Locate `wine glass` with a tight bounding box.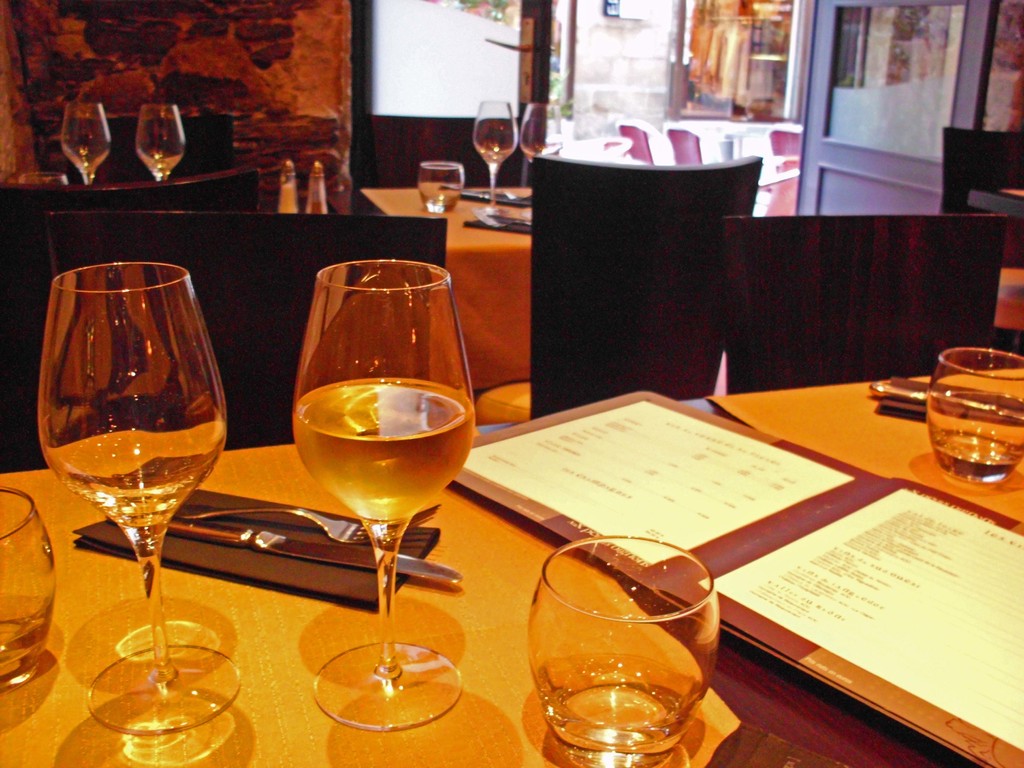
0/491/59/691.
